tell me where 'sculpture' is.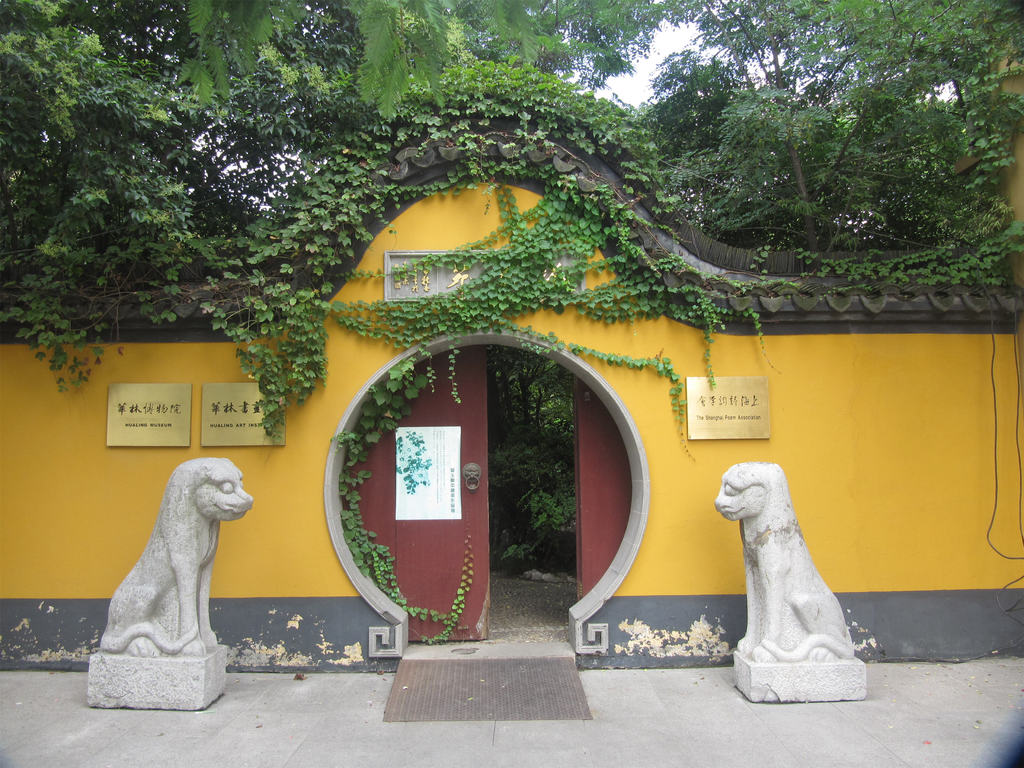
'sculpture' is at 712/460/863/696.
